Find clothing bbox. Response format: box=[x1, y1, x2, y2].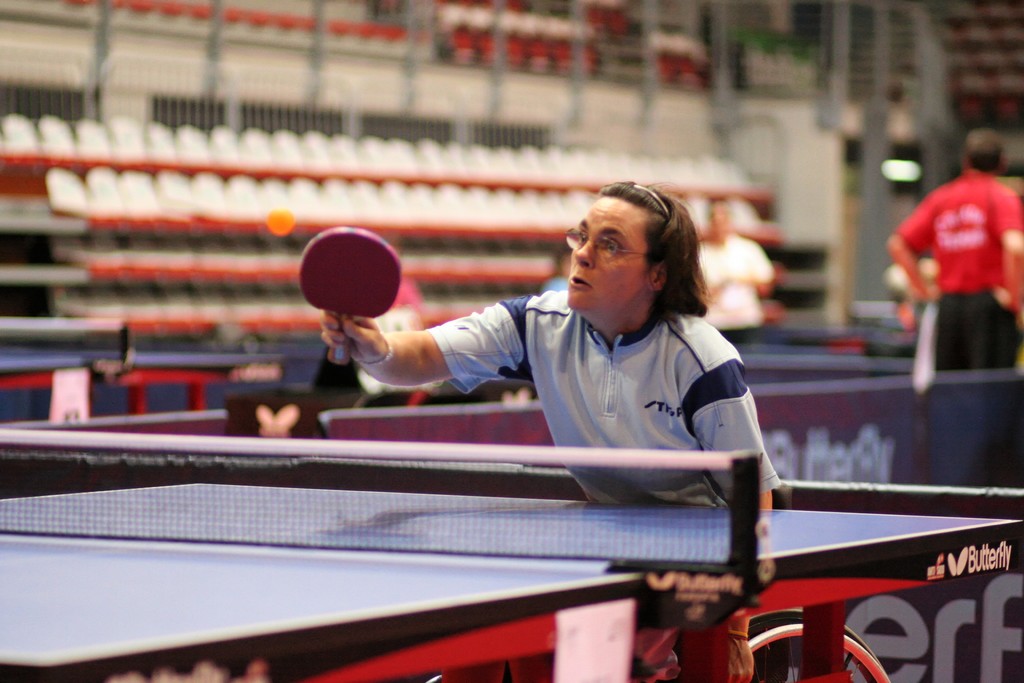
box=[423, 288, 787, 514].
